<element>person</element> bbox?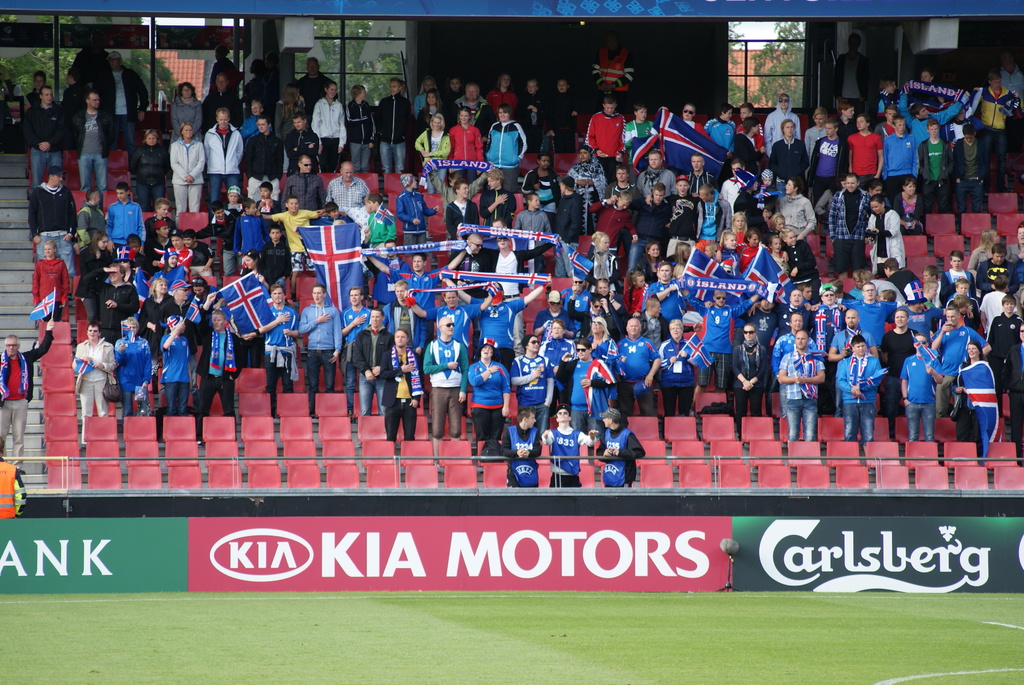
(614,155,635,191)
